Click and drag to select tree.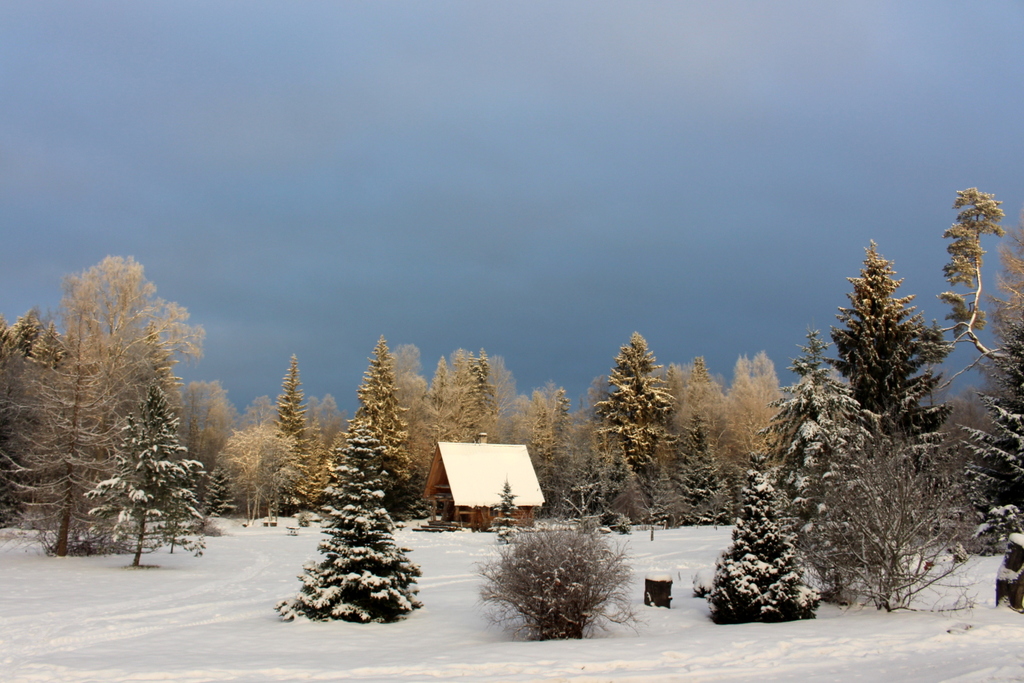
Selection: Rect(604, 331, 682, 511).
